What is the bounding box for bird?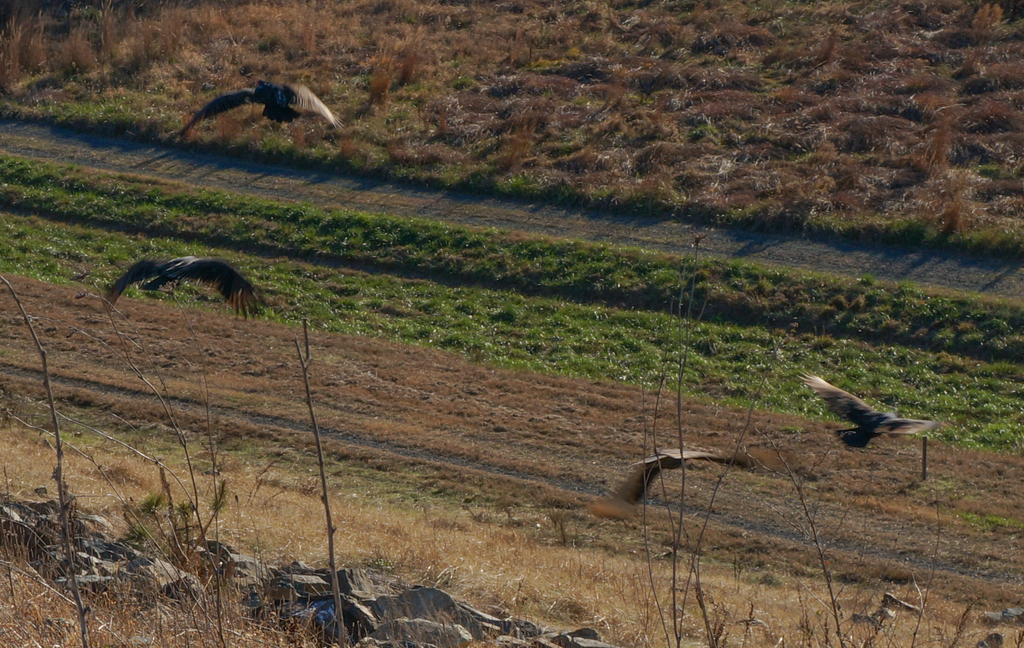
811:385:945:457.
